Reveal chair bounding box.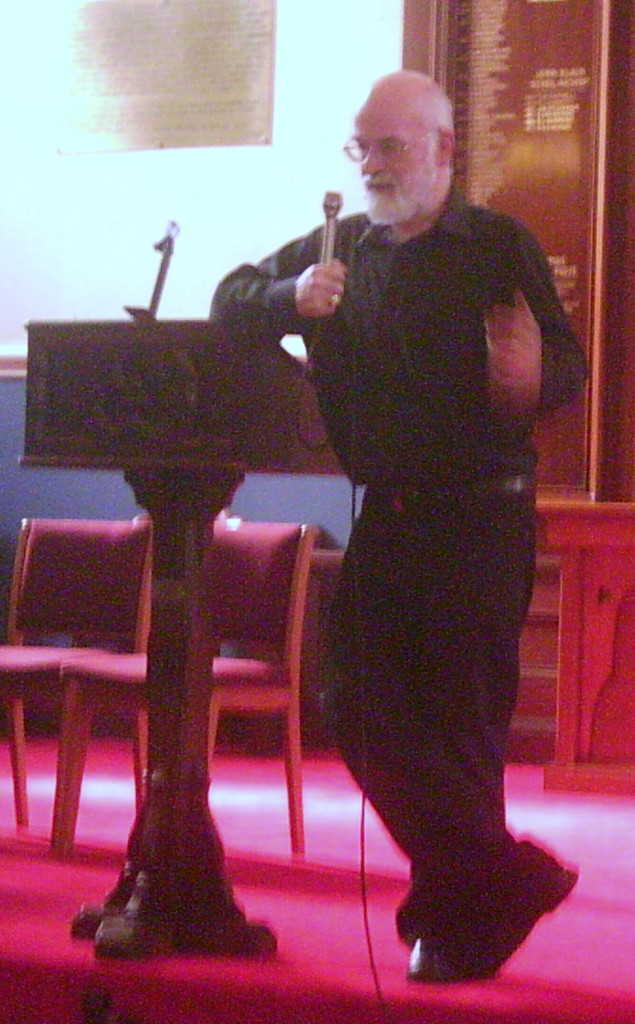
Revealed: (x1=56, y1=522, x2=321, y2=863).
